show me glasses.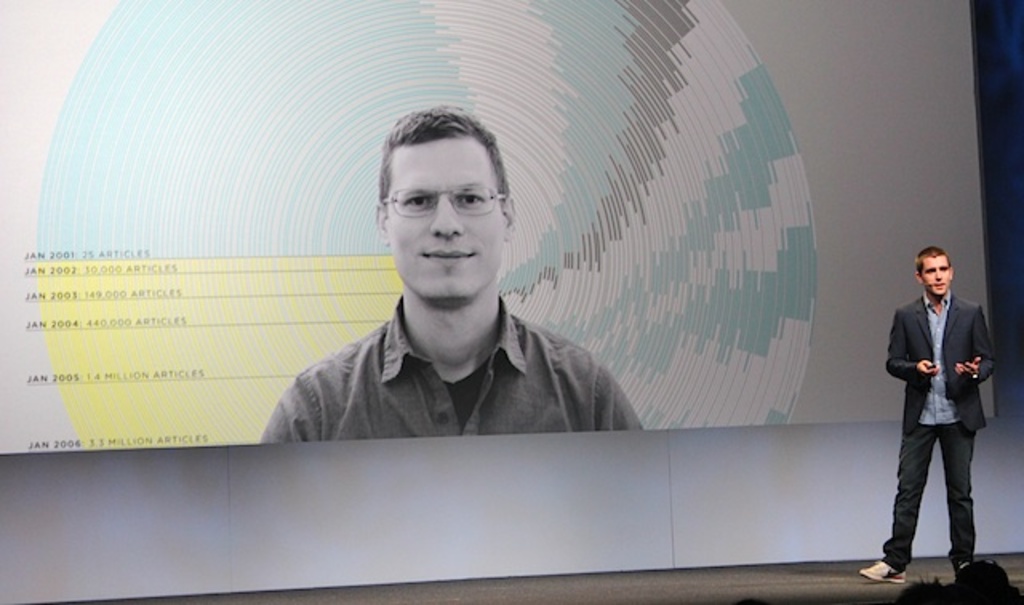
glasses is here: 373, 178, 504, 222.
